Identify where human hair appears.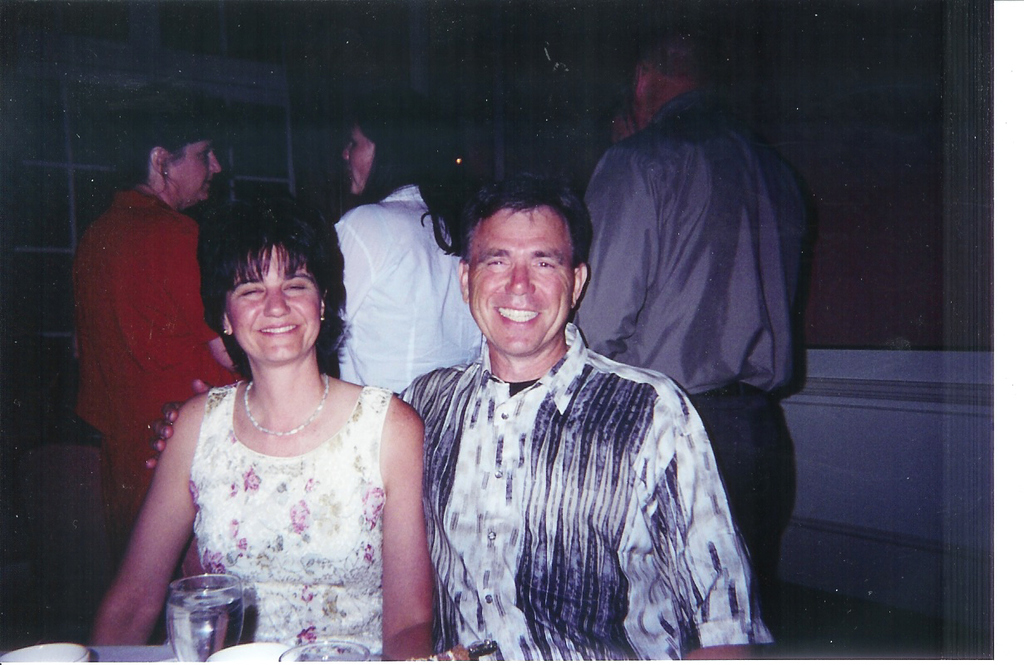
Appears at box=[352, 98, 475, 258].
